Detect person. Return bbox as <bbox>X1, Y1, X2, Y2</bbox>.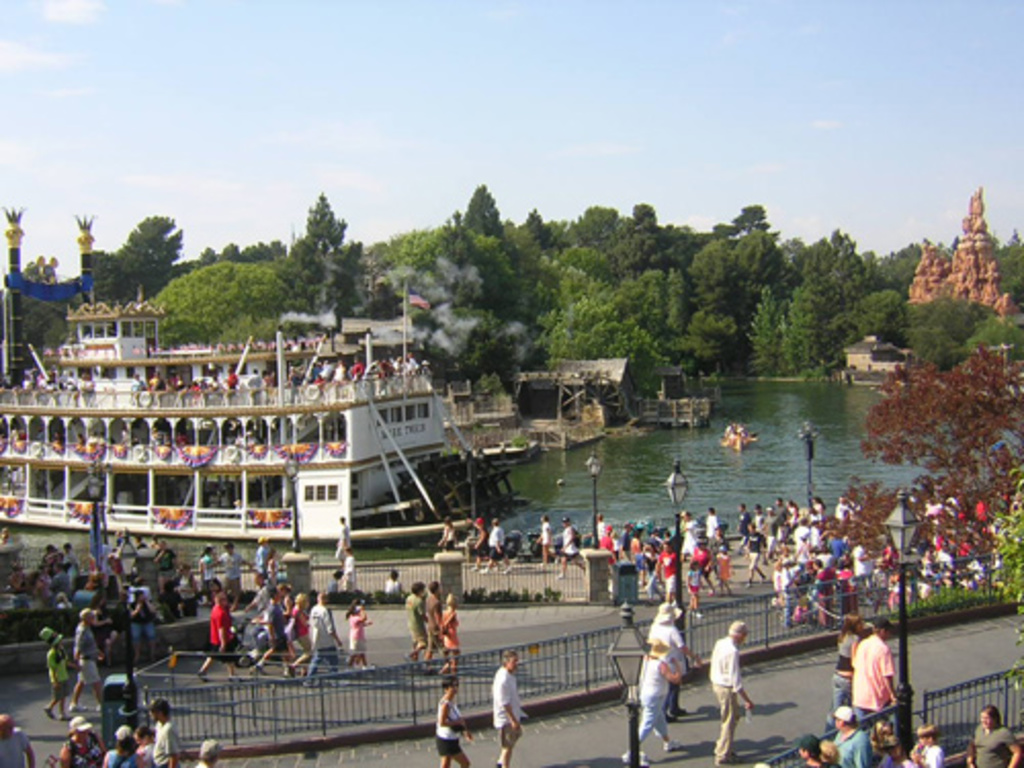
<bbox>690, 512, 694, 559</bbox>.
